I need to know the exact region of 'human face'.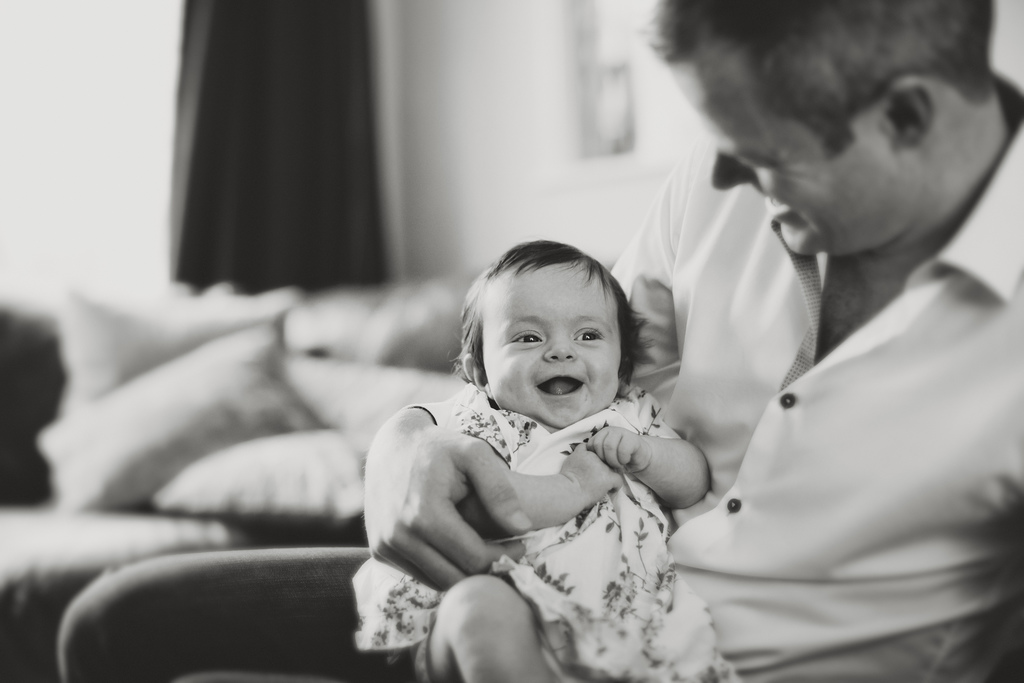
Region: [x1=666, y1=50, x2=892, y2=260].
